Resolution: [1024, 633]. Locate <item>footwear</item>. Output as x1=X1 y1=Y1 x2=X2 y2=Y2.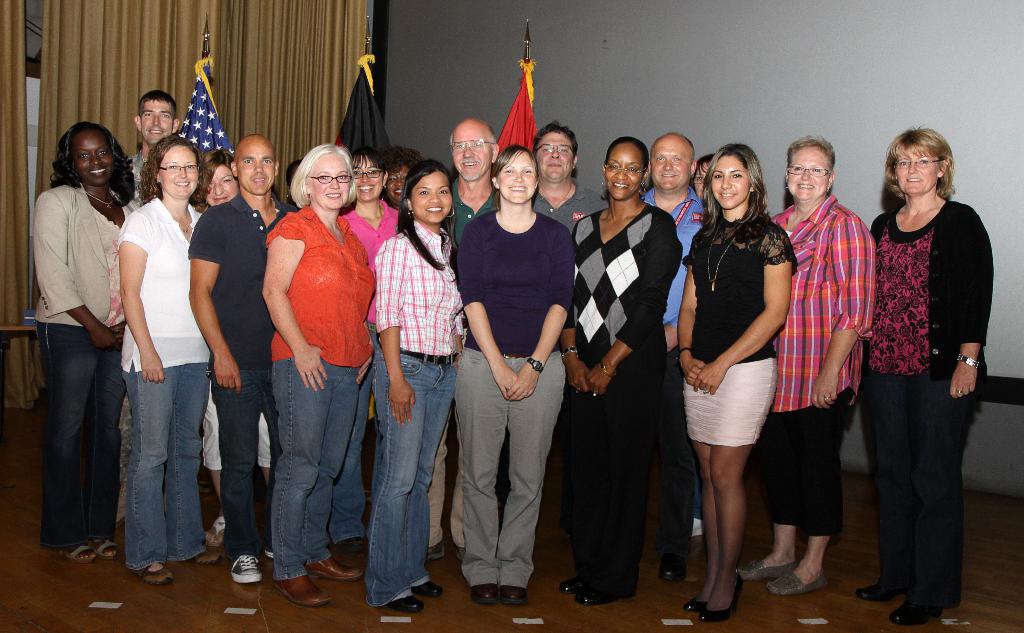
x1=499 y1=584 x2=529 y2=607.
